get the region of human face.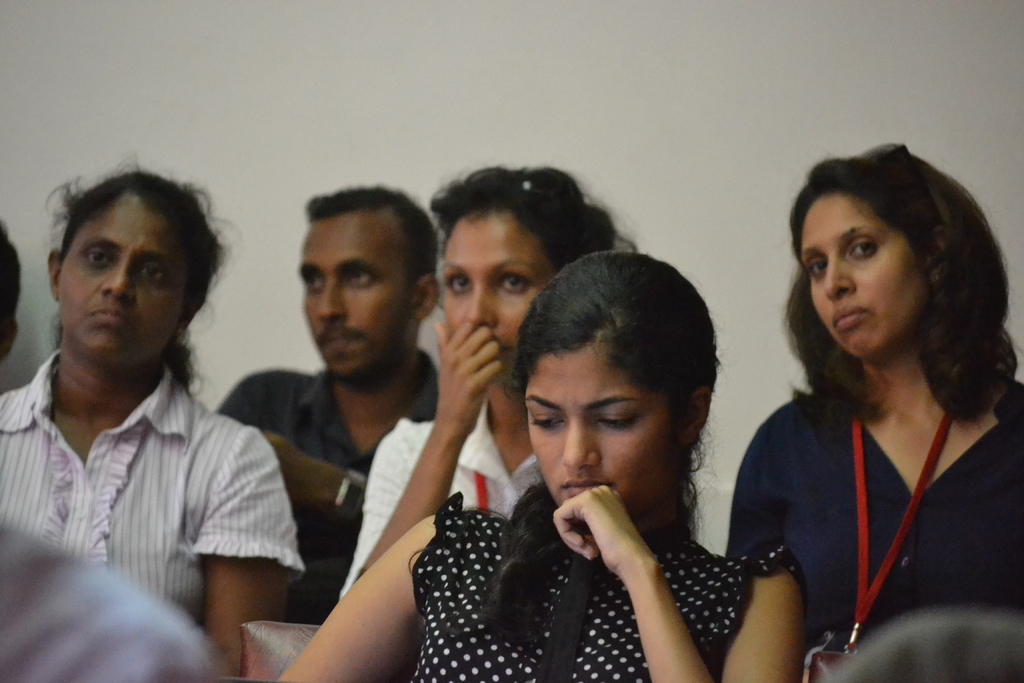
detection(55, 207, 193, 373).
